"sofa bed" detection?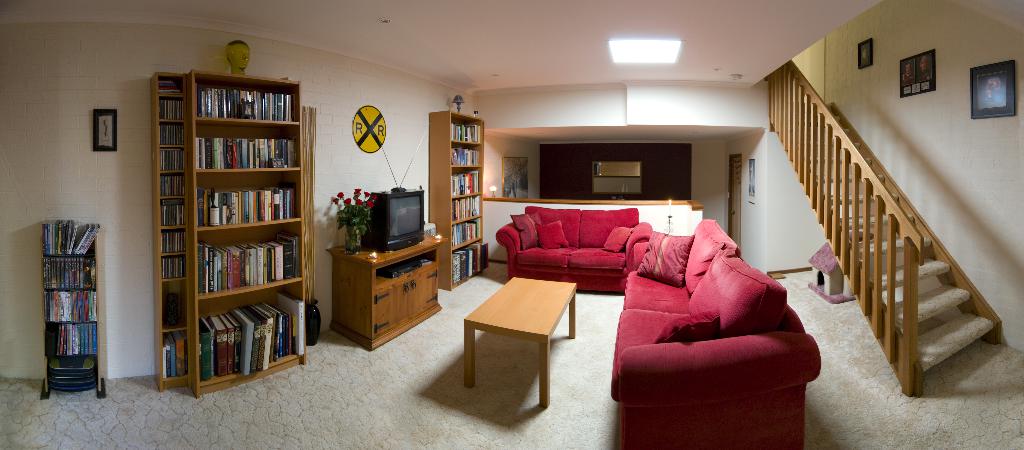
[612,213,825,449]
